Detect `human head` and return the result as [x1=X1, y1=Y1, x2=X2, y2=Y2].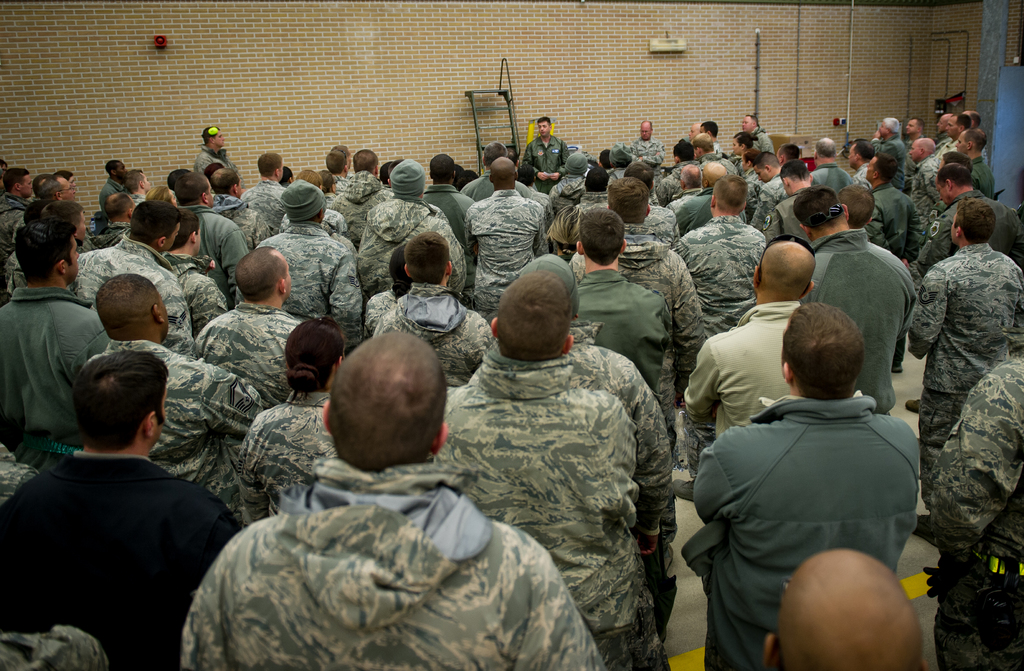
[x1=202, y1=125, x2=225, y2=149].
